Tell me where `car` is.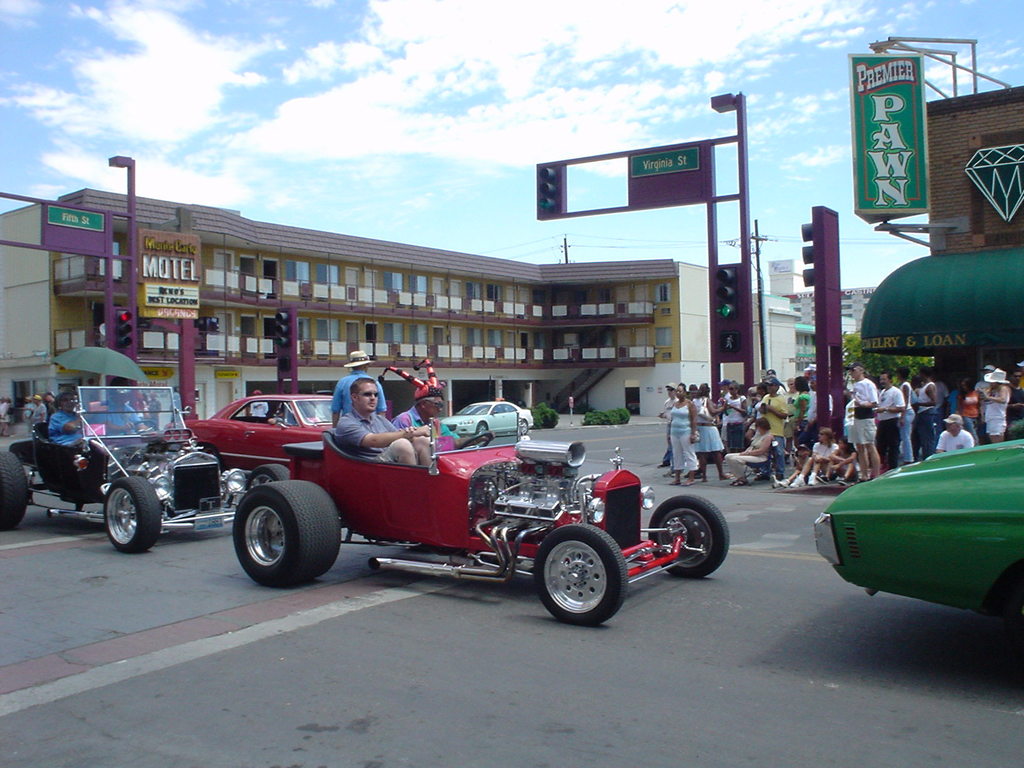
`car` is at 0,379,291,549.
